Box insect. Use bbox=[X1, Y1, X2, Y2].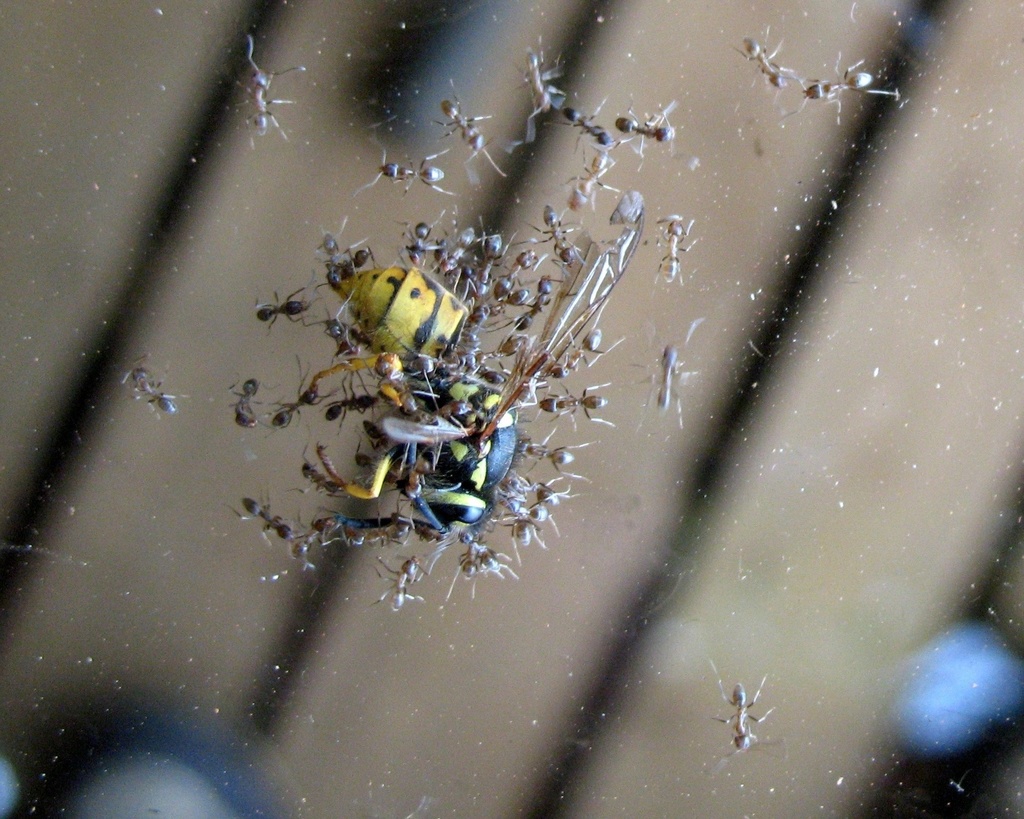
bbox=[729, 27, 795, 87].
